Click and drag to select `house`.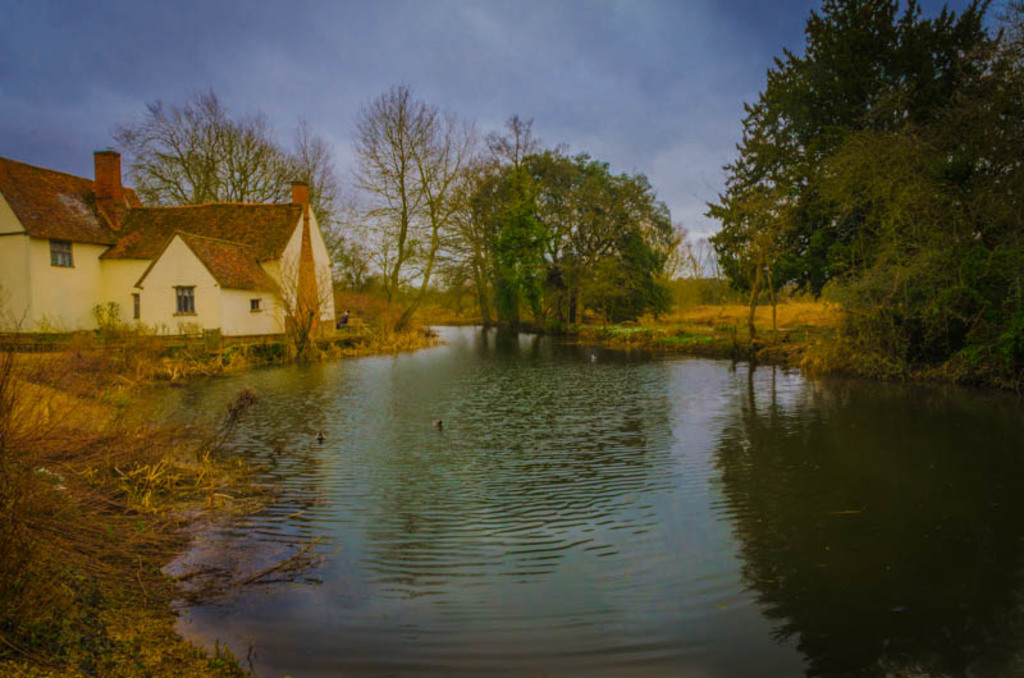
Selection: [49,150,334,358].
